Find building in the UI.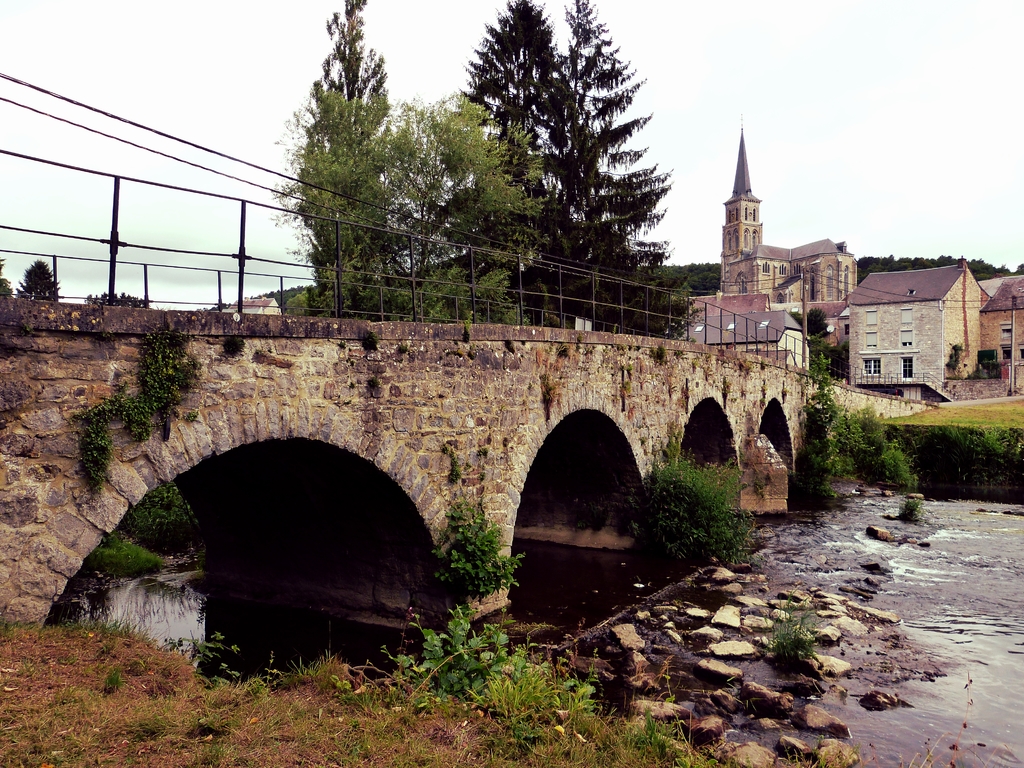
UI element at bbox=[835, 264, 978, 398].
